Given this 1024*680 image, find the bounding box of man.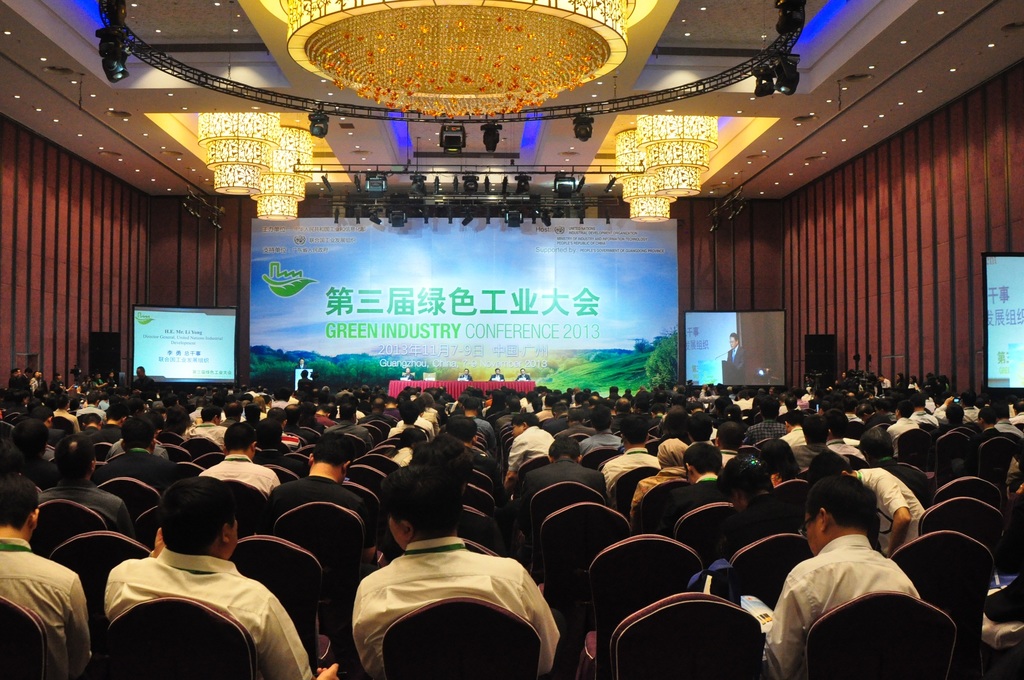
(left=786, top=412, right=849, bottom=476).
